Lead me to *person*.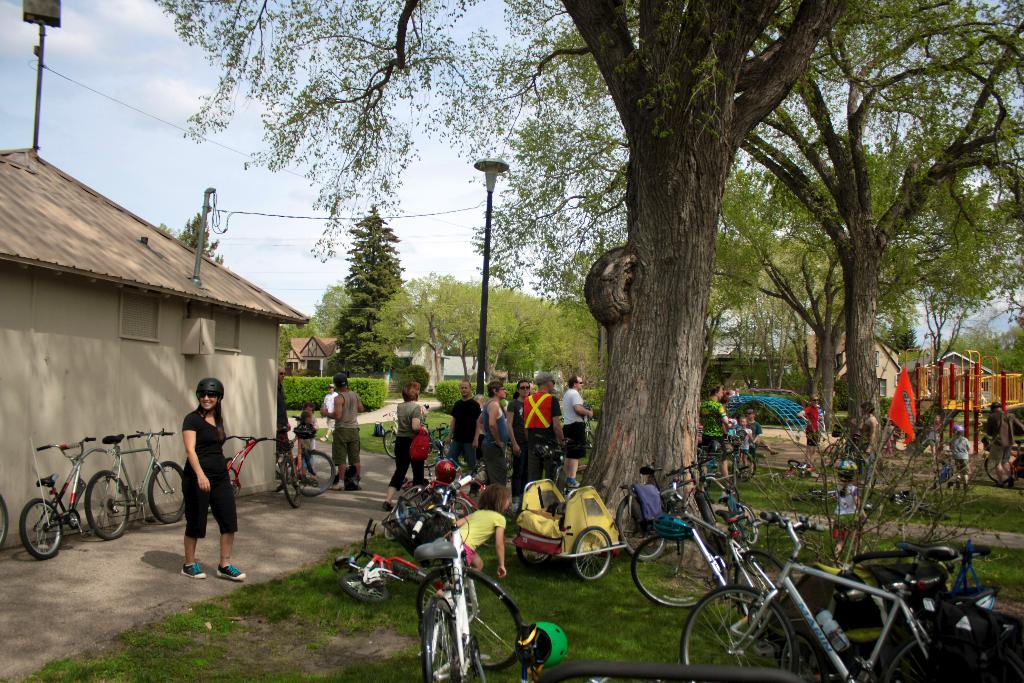
Lead to {"x1": 797, "y1": 388, "x2": 826, "y2": 466}.
